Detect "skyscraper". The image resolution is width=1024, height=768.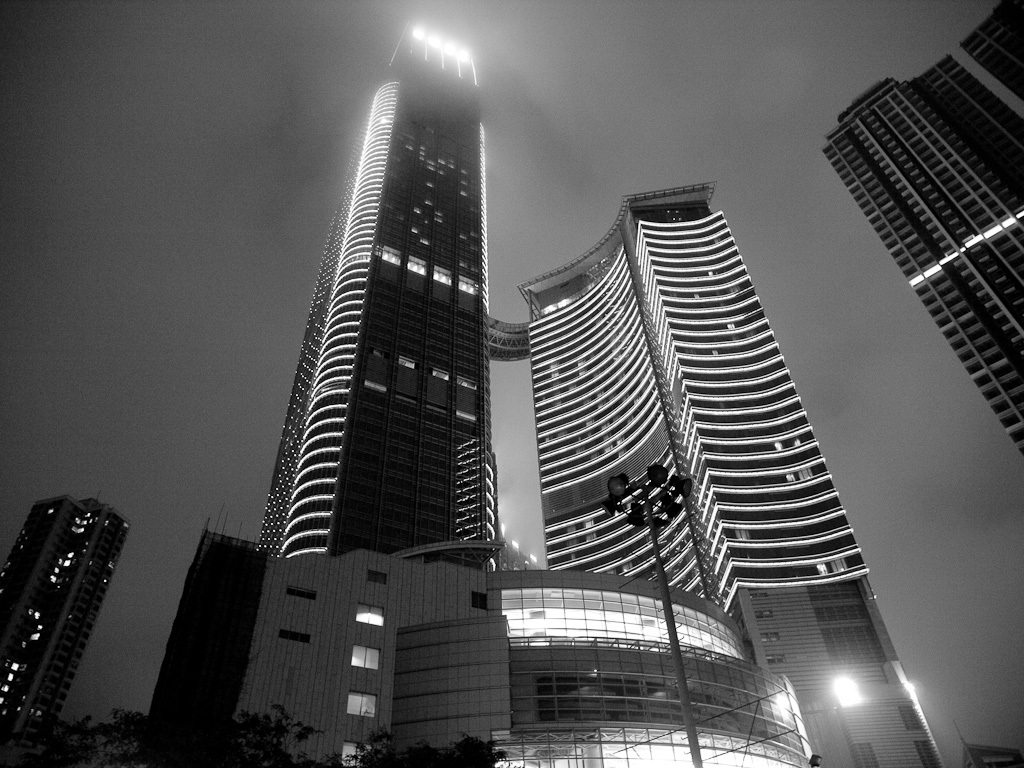
crop(821, 0, 1023, 457).
